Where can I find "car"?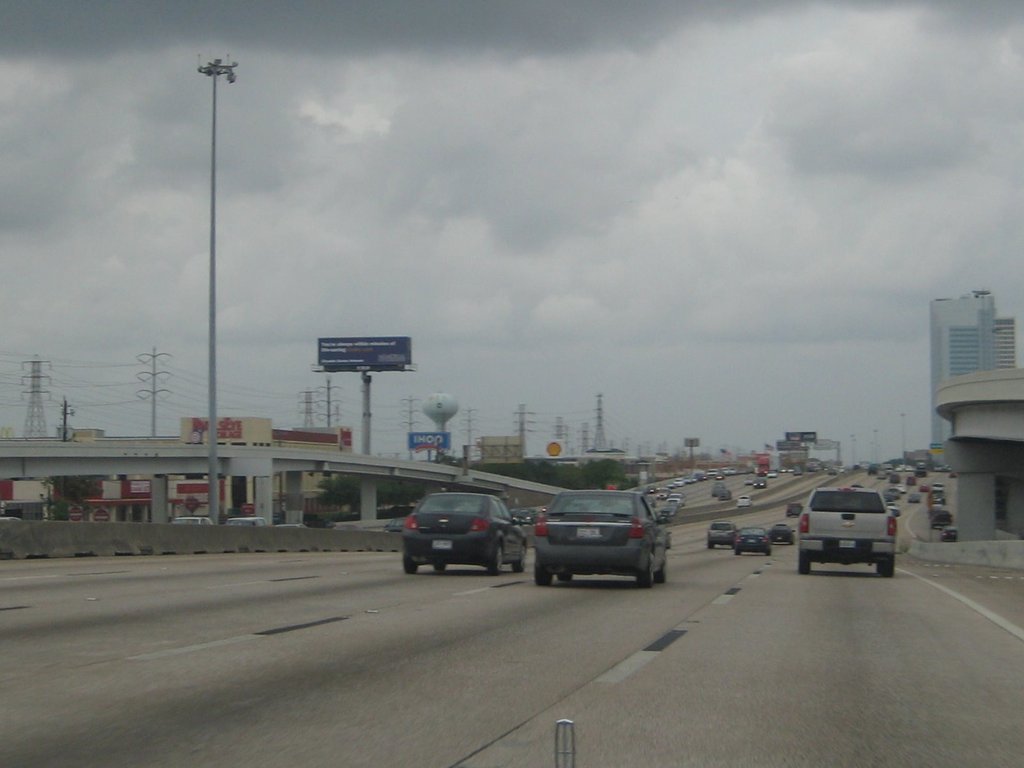
You can find it at box=[524, 492, 677, 591].
